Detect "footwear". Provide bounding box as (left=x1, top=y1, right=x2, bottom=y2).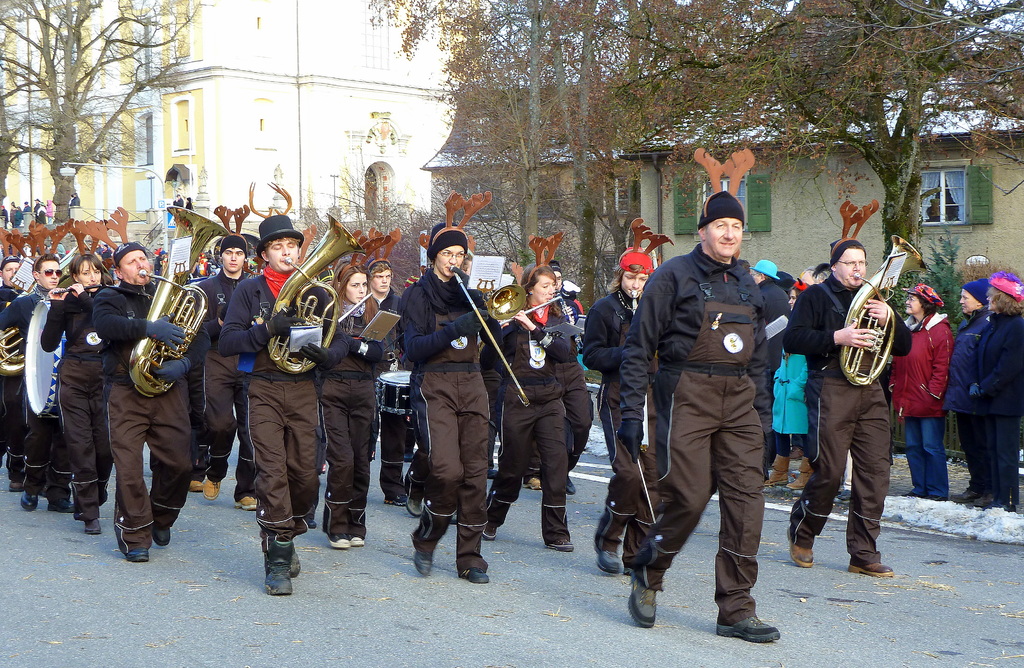
(left=19, top=489, right=38, bottom=513).
